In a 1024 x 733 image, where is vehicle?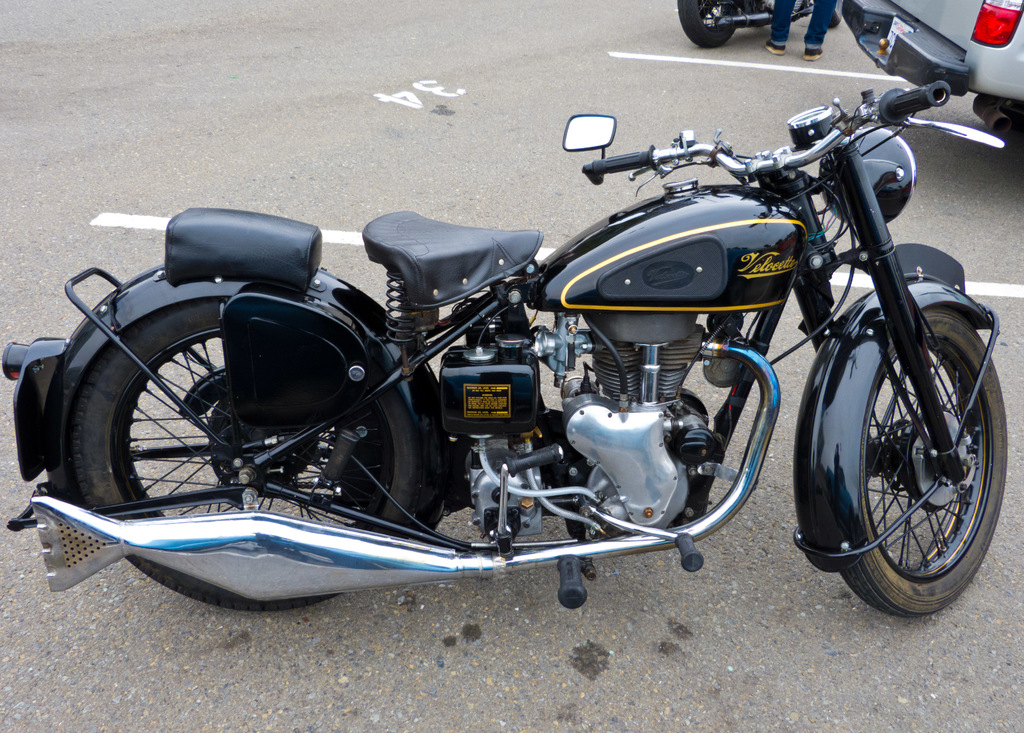
detection(676, 0, 816, 47).
